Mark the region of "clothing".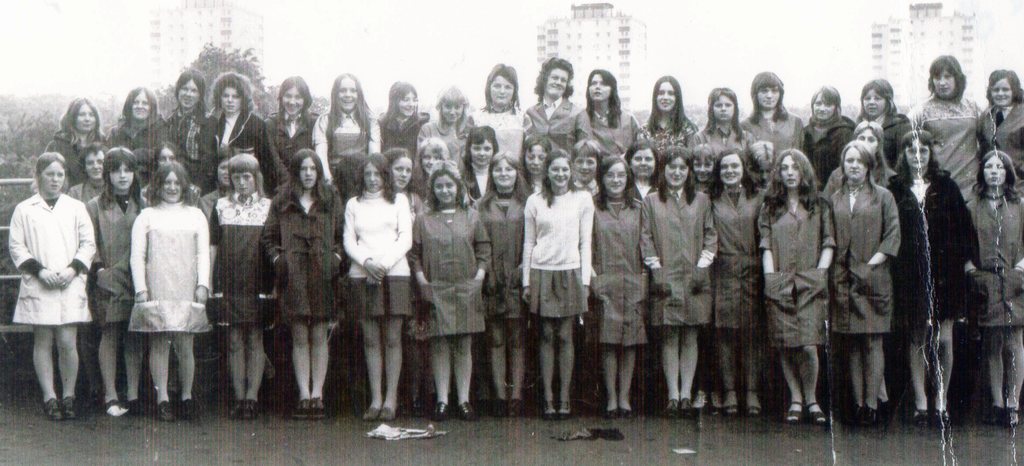
Region: box(251, 181, 349, 335).
